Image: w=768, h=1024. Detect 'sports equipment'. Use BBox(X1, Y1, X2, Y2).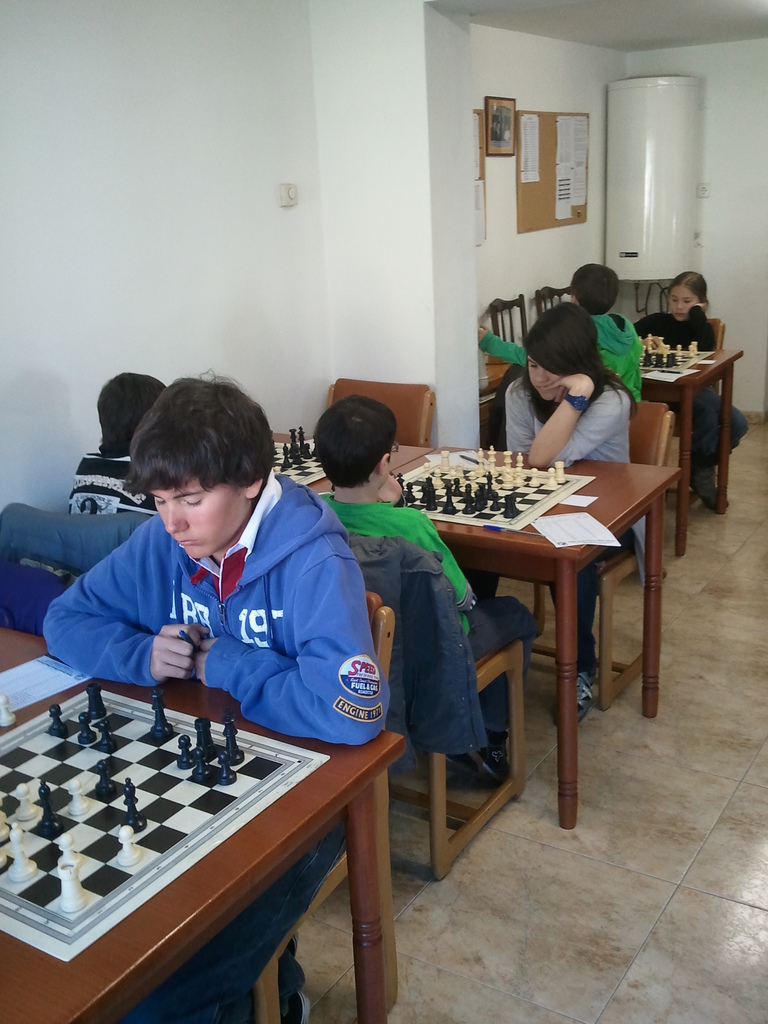
BBox(387, 440, 596, 536).
